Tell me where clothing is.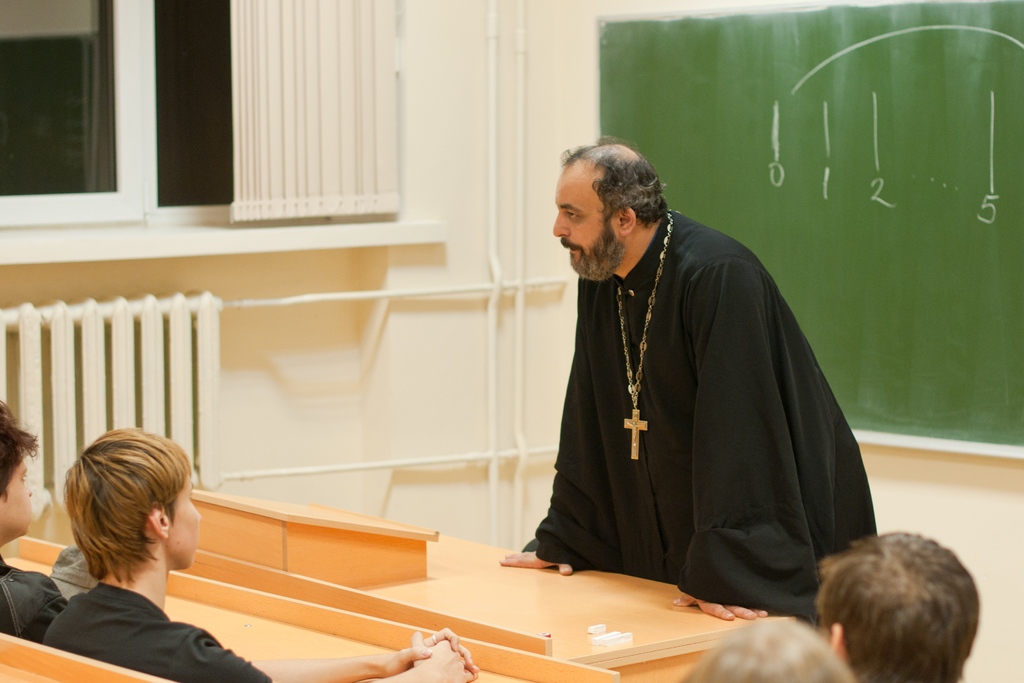
clothing is at l=40, t=580, r=274, b=682.
